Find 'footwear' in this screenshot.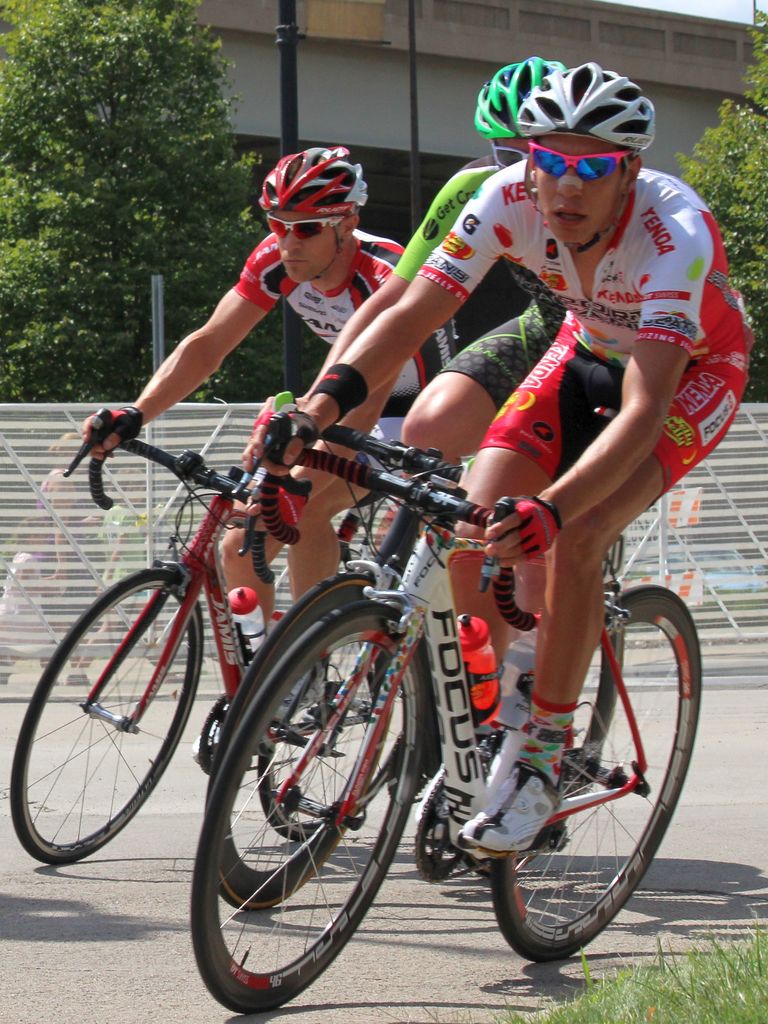
The bounding box for 'footwear' is {"x1": 268, "y1": 665, "x2": 328, "y2": 721}.
